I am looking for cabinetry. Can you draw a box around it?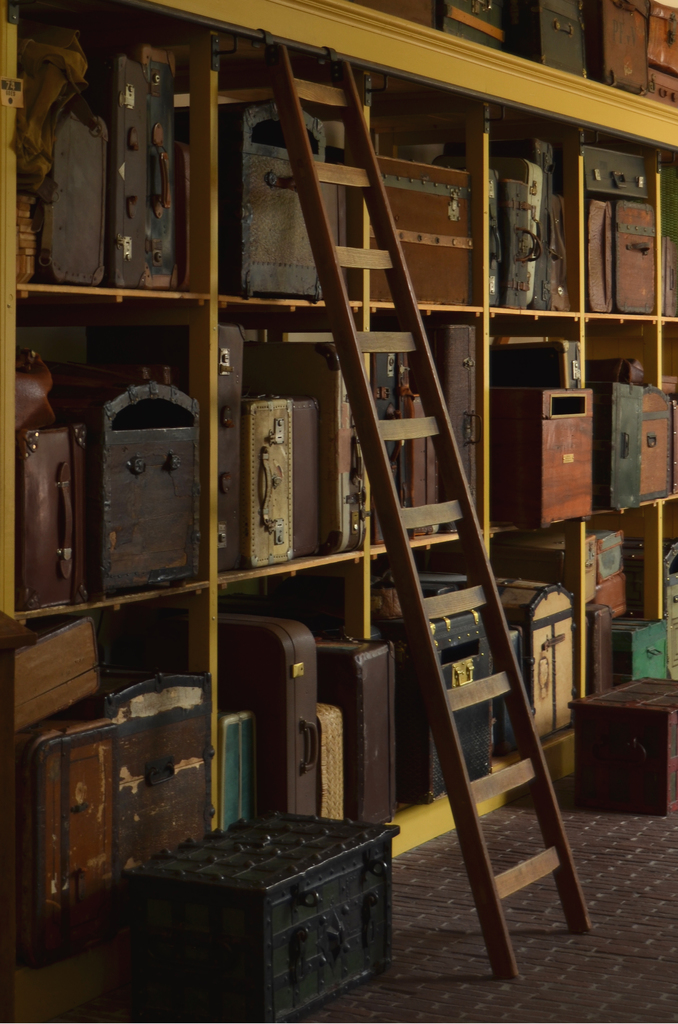
Sure, the bounding box is region(569, 673, 677, 813).
